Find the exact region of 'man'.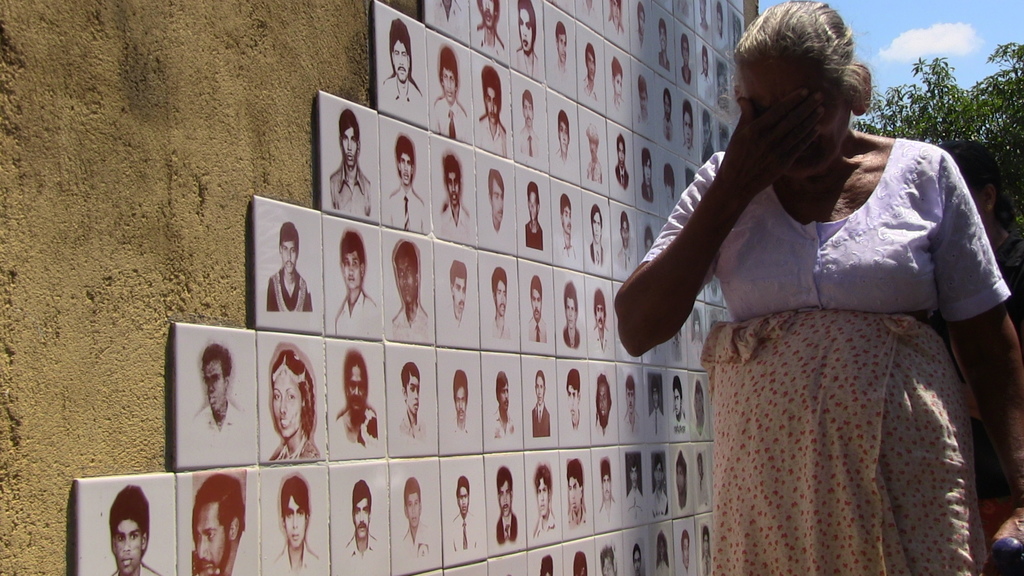
Exact region: [641,74,653,133].
